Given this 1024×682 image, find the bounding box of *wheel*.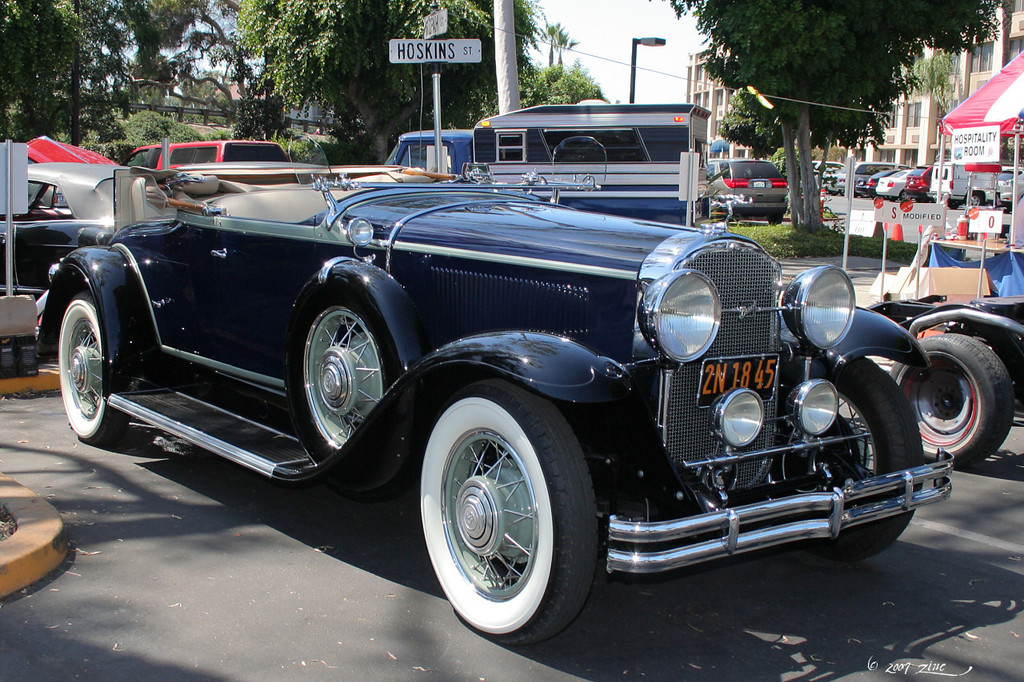
(left=950, top=200, right=959, bottom=205).
